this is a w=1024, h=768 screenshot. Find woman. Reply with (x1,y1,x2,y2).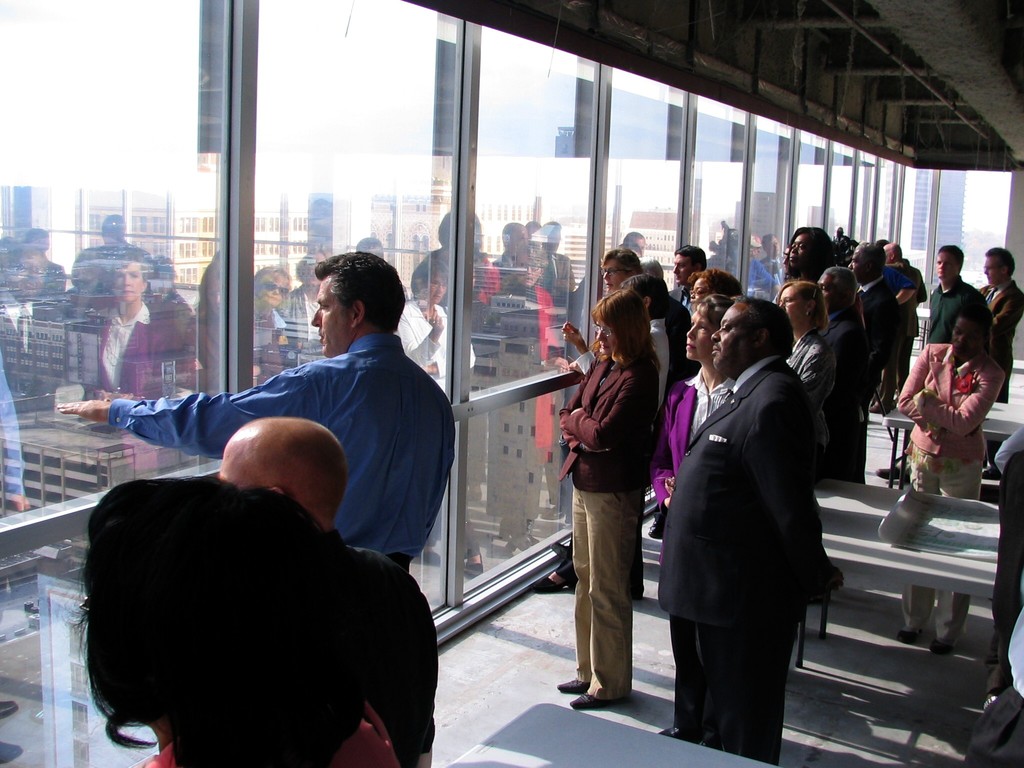
(888,307,1001,656).
